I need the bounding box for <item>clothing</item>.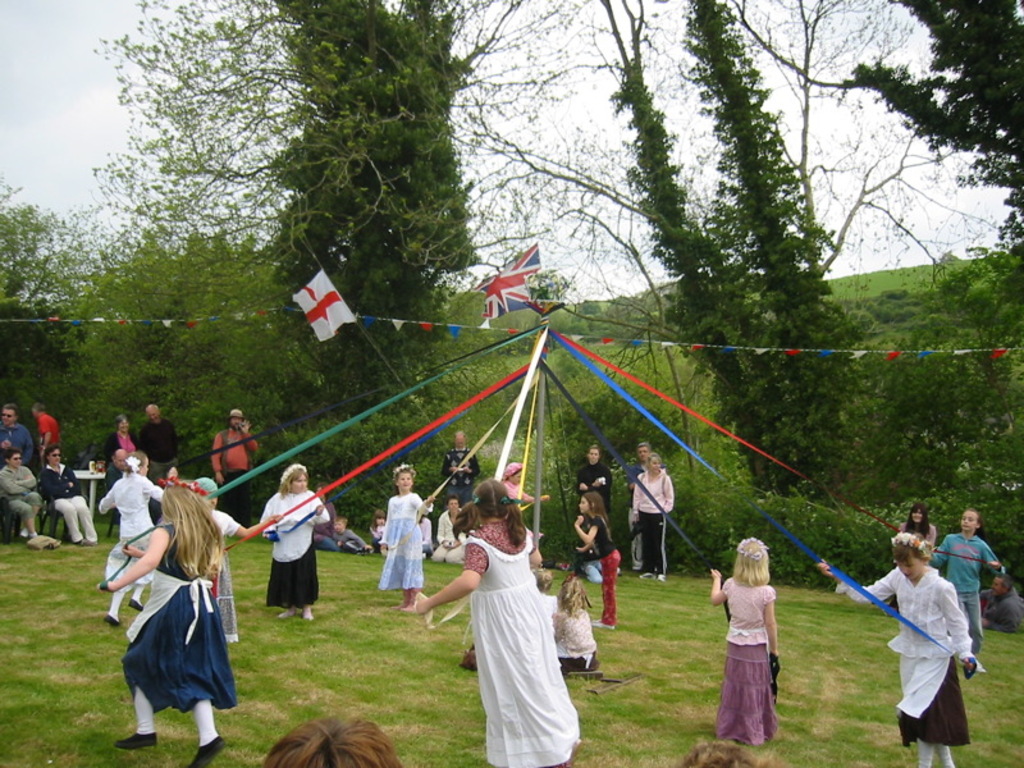
Here it is: box(547, 602, 602, 662).
